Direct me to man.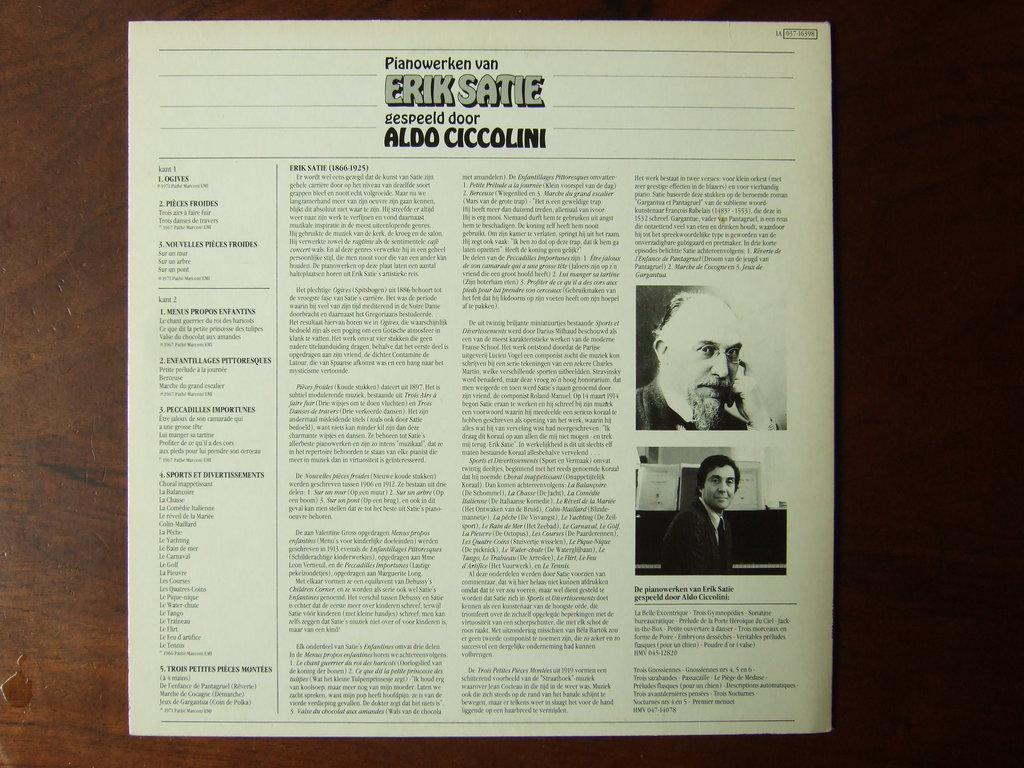
Direction: [x1=653, y1=458, x2=772, y2=579].
